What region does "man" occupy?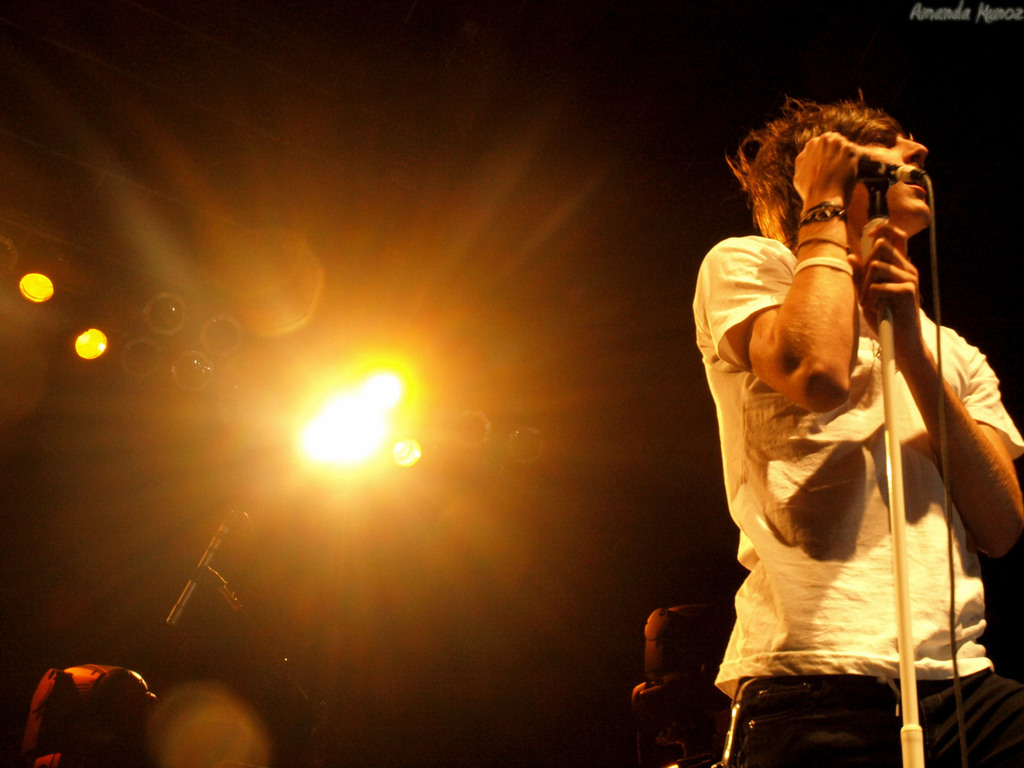
BBox(669, 95, 997, 724).
